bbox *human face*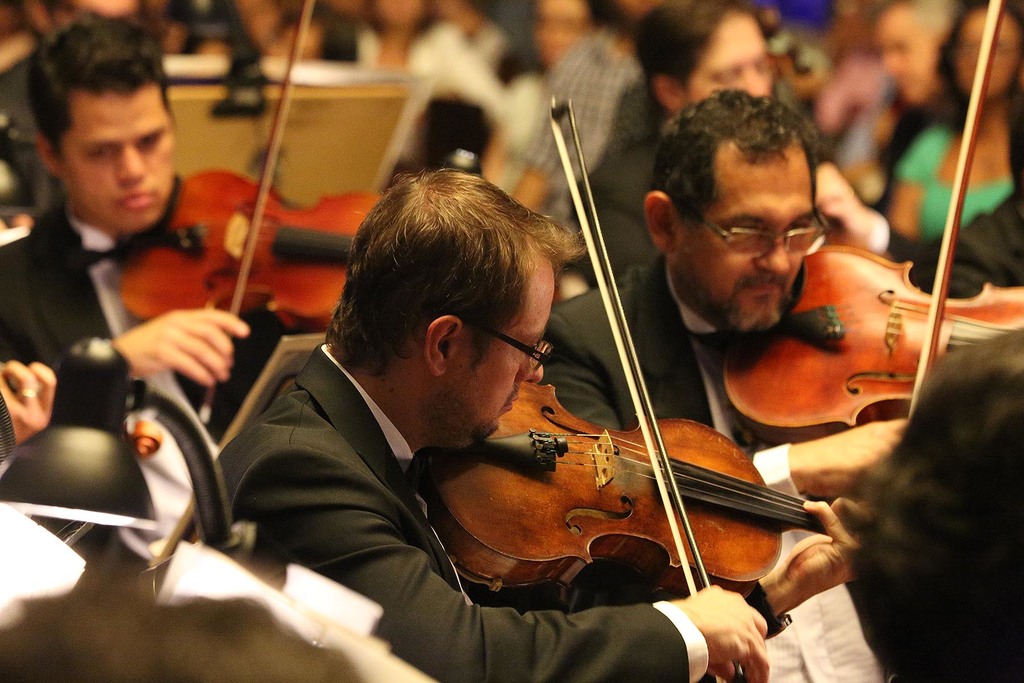
<box>876,16,931,97</box>
